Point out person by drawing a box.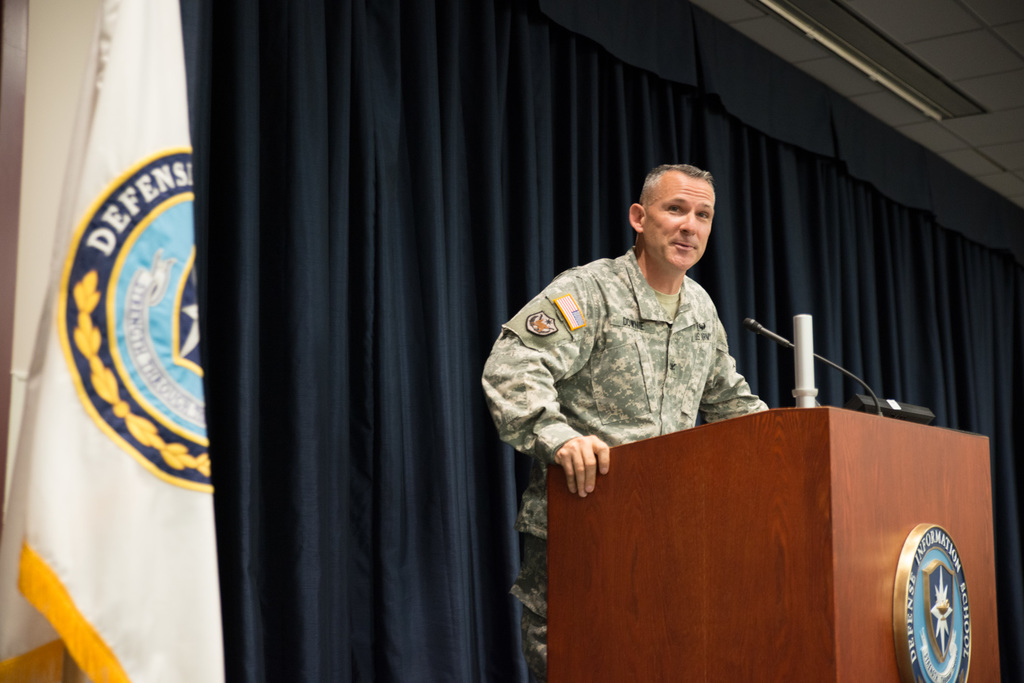
bbox=(481, 162, 765, 682).
